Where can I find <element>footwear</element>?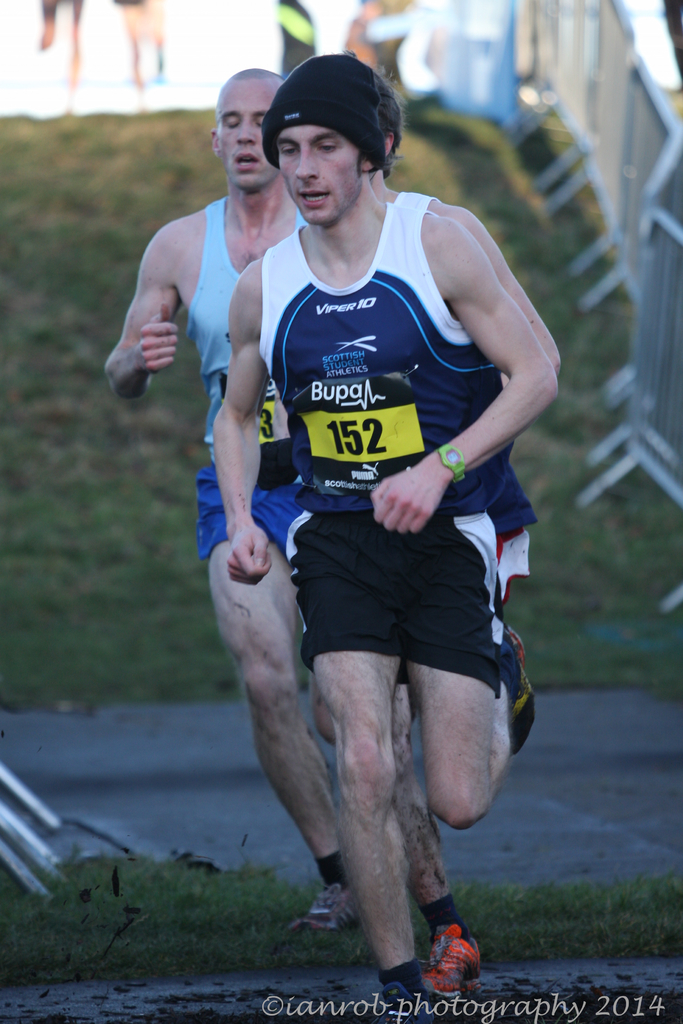
You can find it at [506,621,539,757].
